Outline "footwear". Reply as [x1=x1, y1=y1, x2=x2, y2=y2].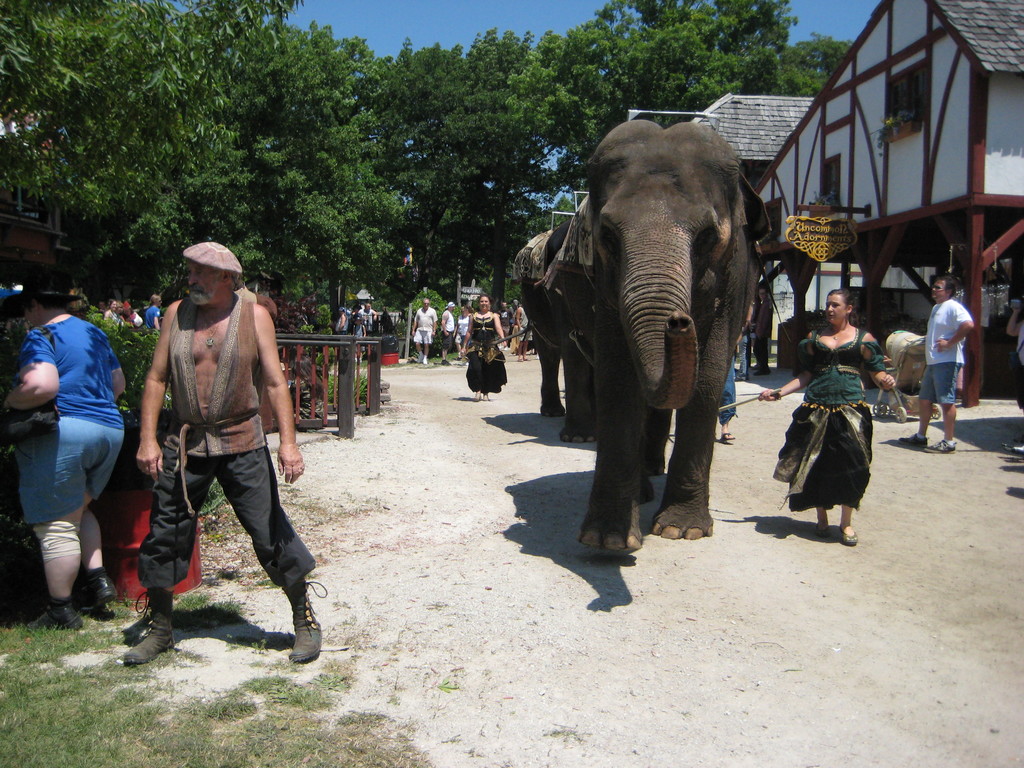
[x1=844, y1=524, x2=856, y2=545].
